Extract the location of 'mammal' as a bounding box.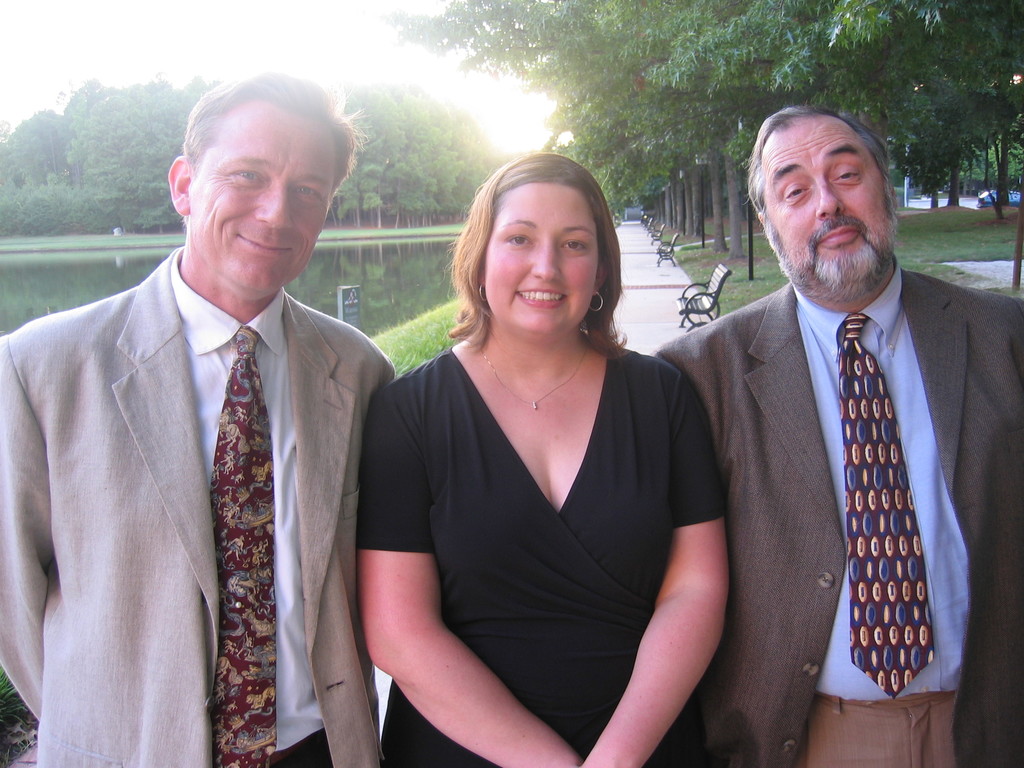
321,147,742,767.
